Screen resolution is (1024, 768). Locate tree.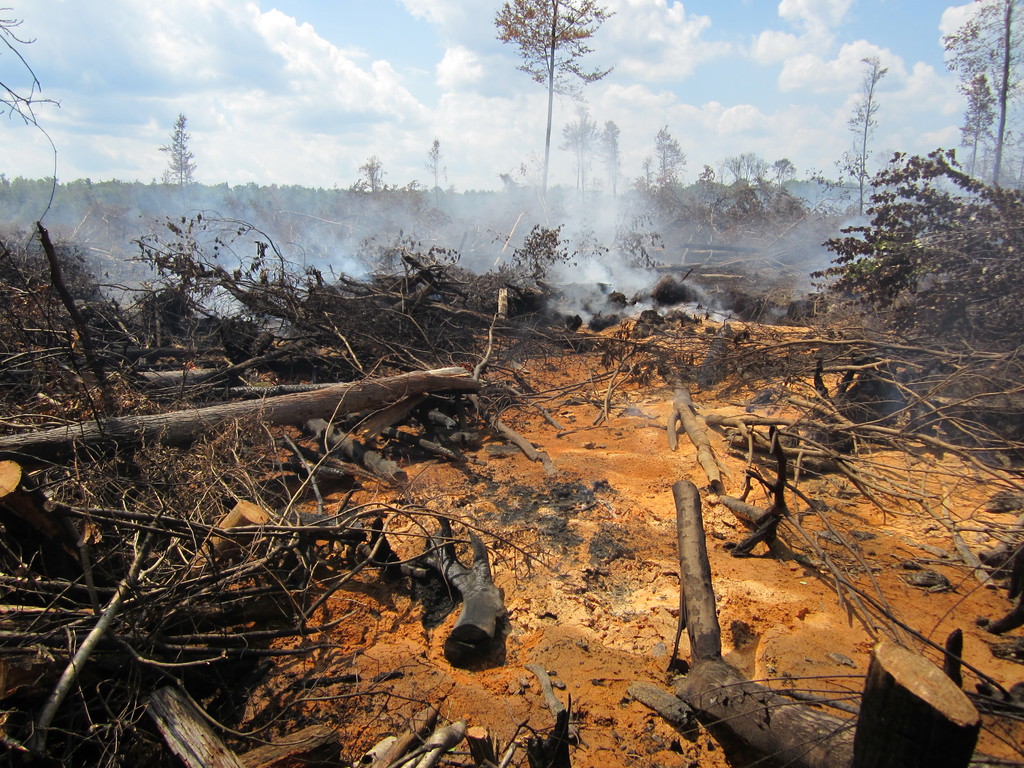
[left=754, top=159, right=769, bottom=184].
